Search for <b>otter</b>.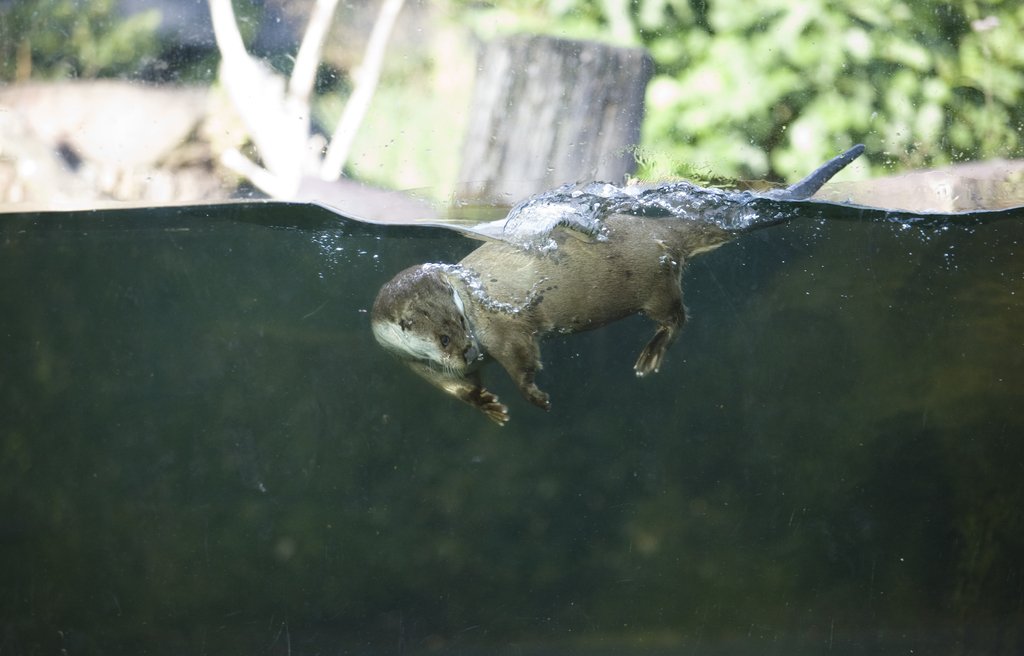
Found at left=367, top=138, right=867, bottom=429.
